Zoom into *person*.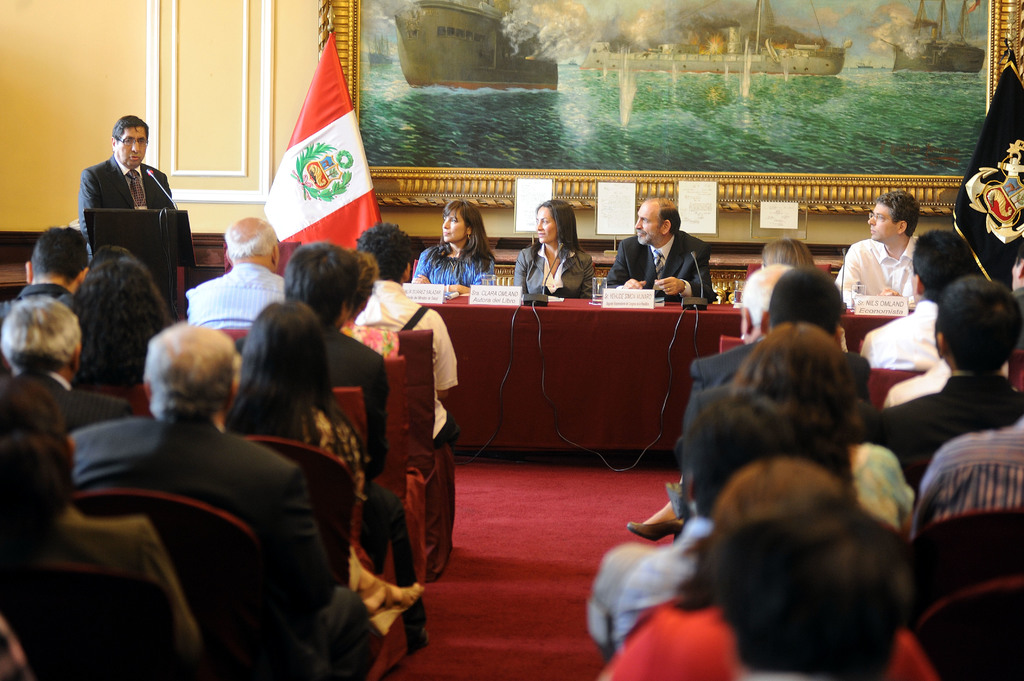
Zoom target: {"left": 874, "top": 278, "right": 1023, "bottom": 498}.
